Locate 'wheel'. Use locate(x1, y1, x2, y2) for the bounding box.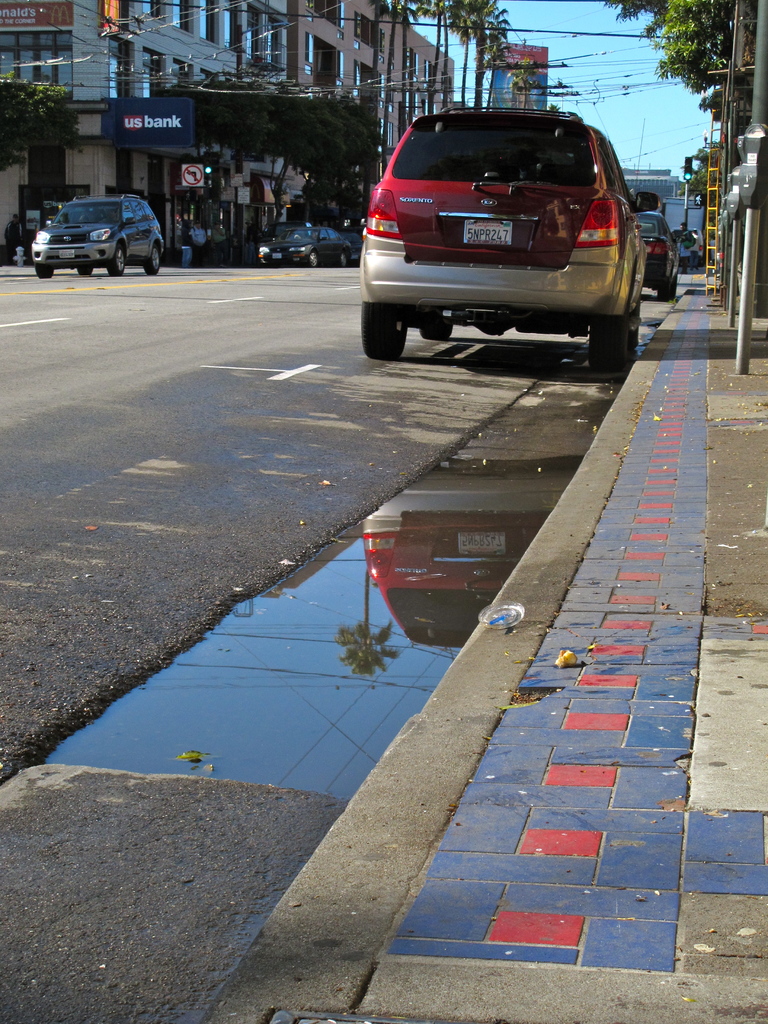
locate(74, 263, 95, 282).
